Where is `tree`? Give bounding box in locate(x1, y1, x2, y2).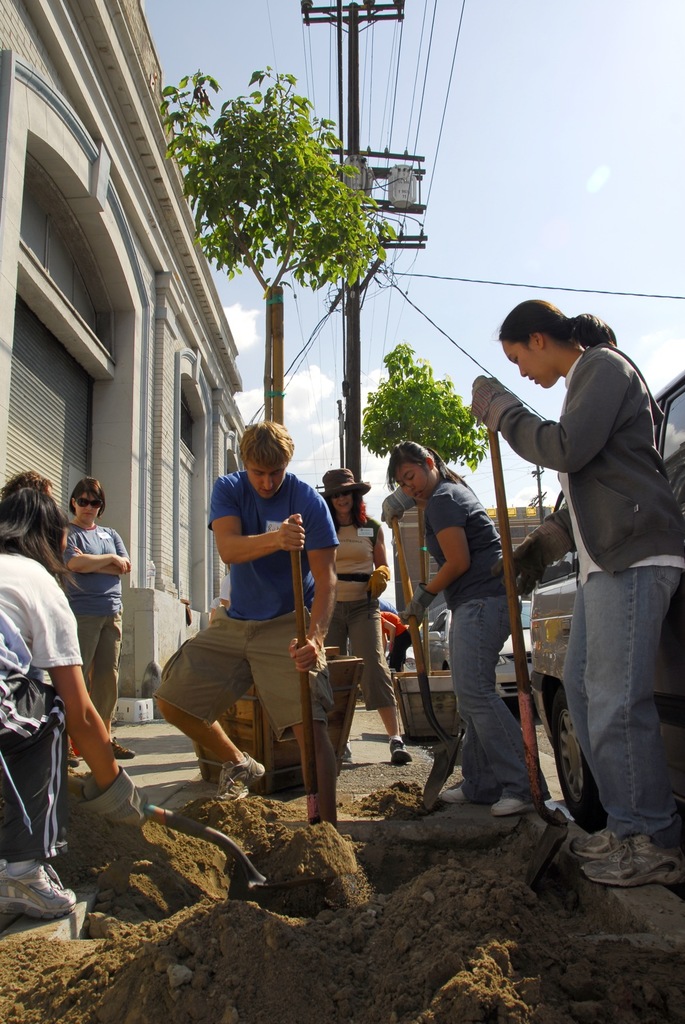
locate(164, 60, 394, 433).
